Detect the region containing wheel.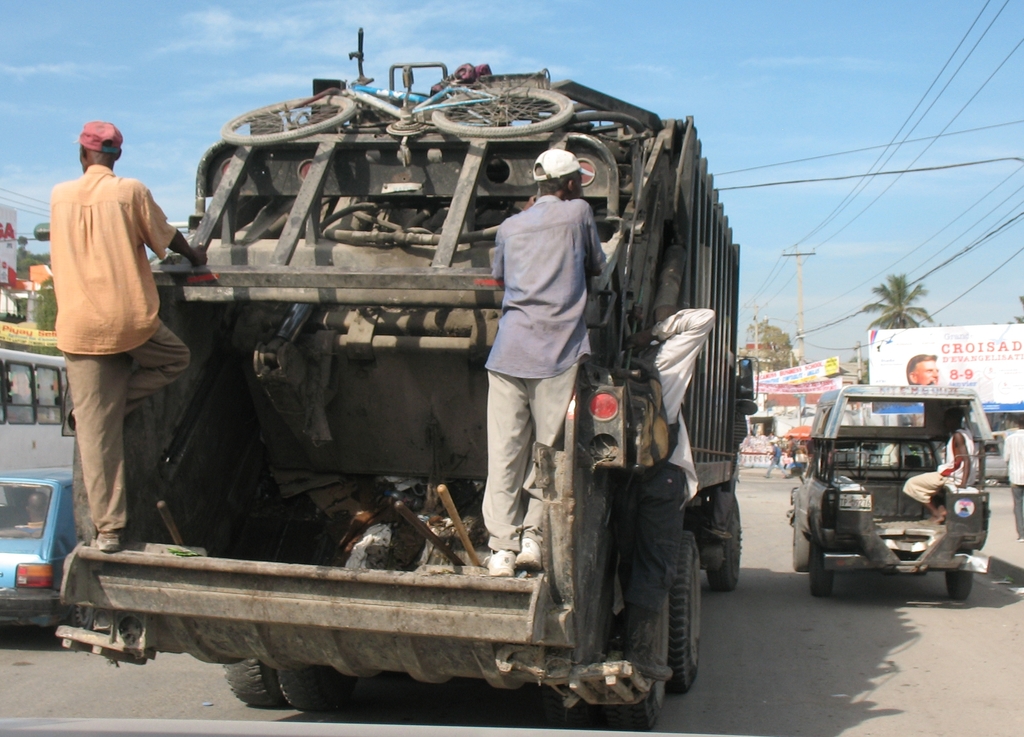
(x1=663, y1=528, x2=706, y2=697).
